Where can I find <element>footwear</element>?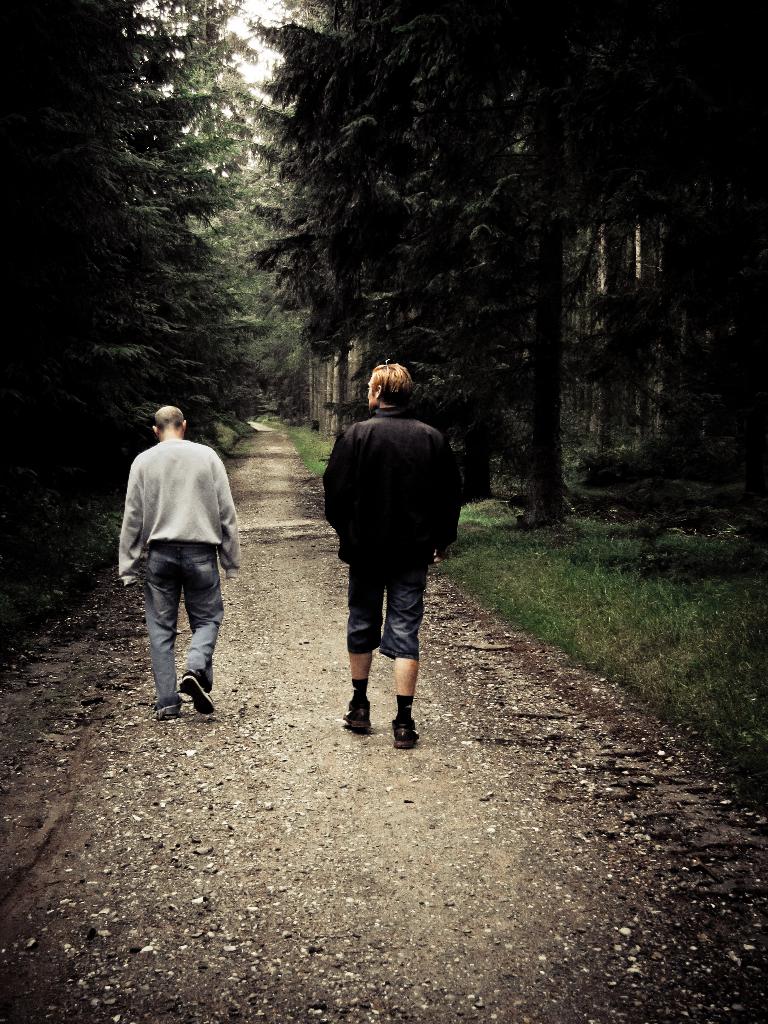
You can find it at <bbox>394, 717, 420, 756</bbox>.
